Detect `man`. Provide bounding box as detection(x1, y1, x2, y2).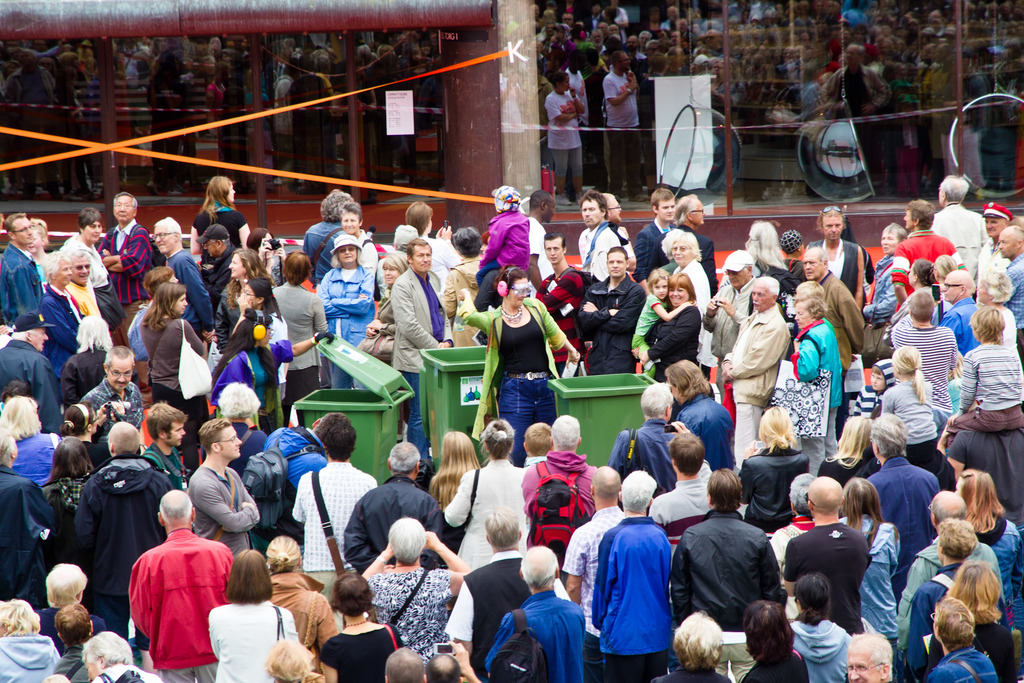
detection(0, 431, 61, 582).
